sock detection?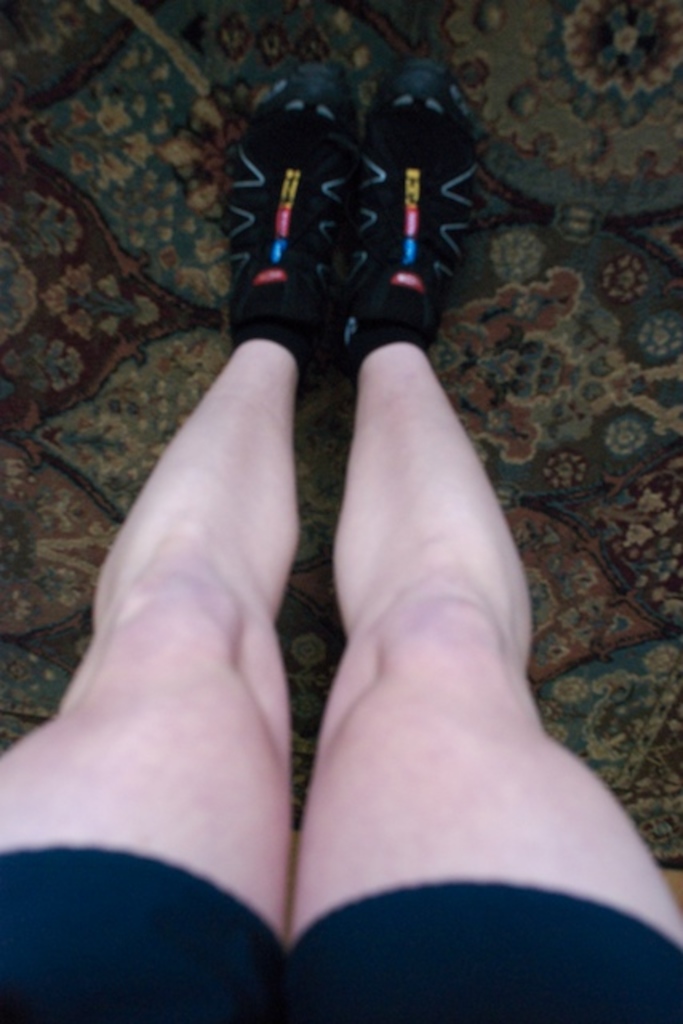
(left=232, top=315, right=318, bottom=381)
